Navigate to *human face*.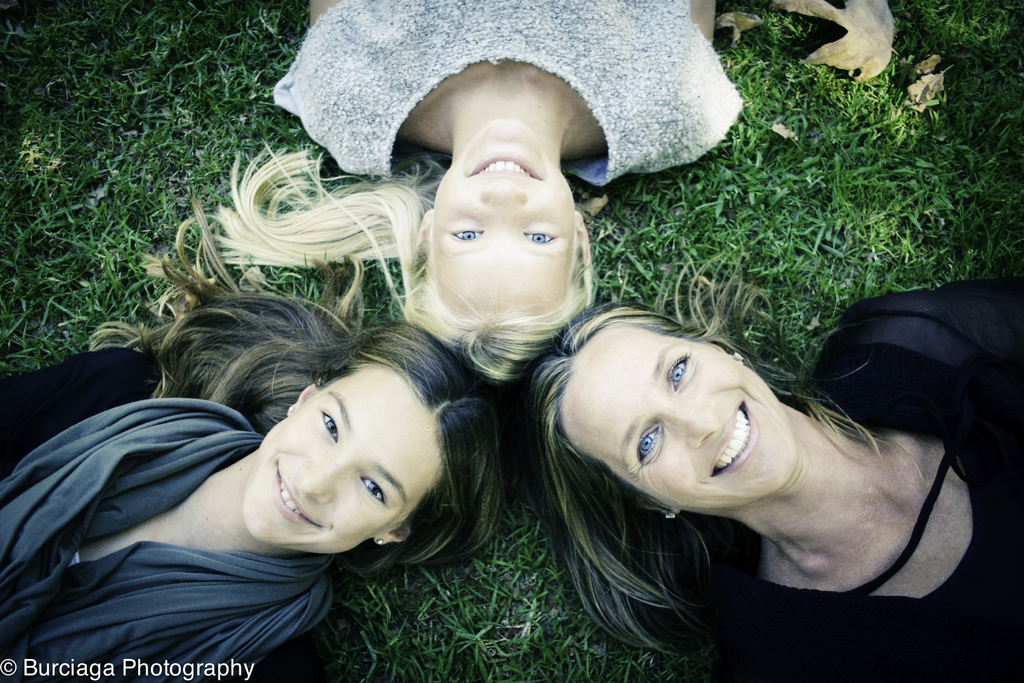
Navigation target: region(238, 363, 439, 550).
